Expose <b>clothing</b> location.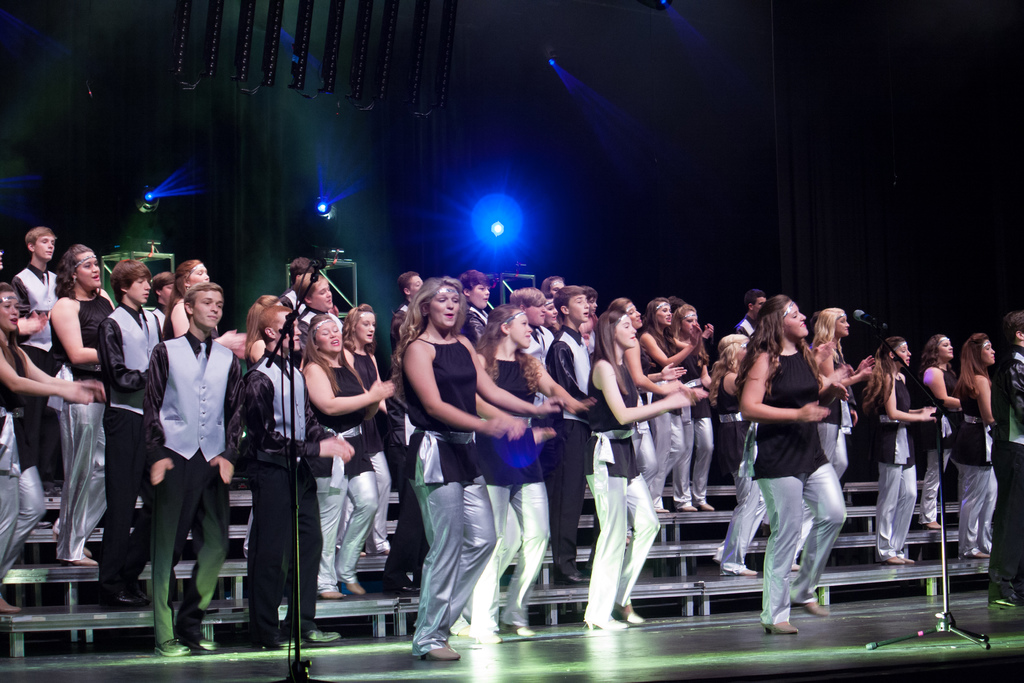
Exposed at 818 371 845 482.
